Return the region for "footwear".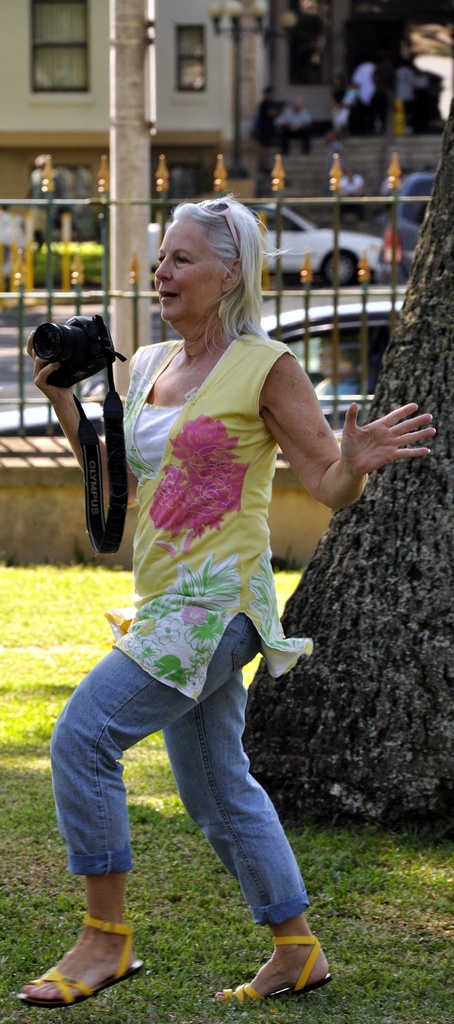
select_region(16, 912, 146, 1008).
